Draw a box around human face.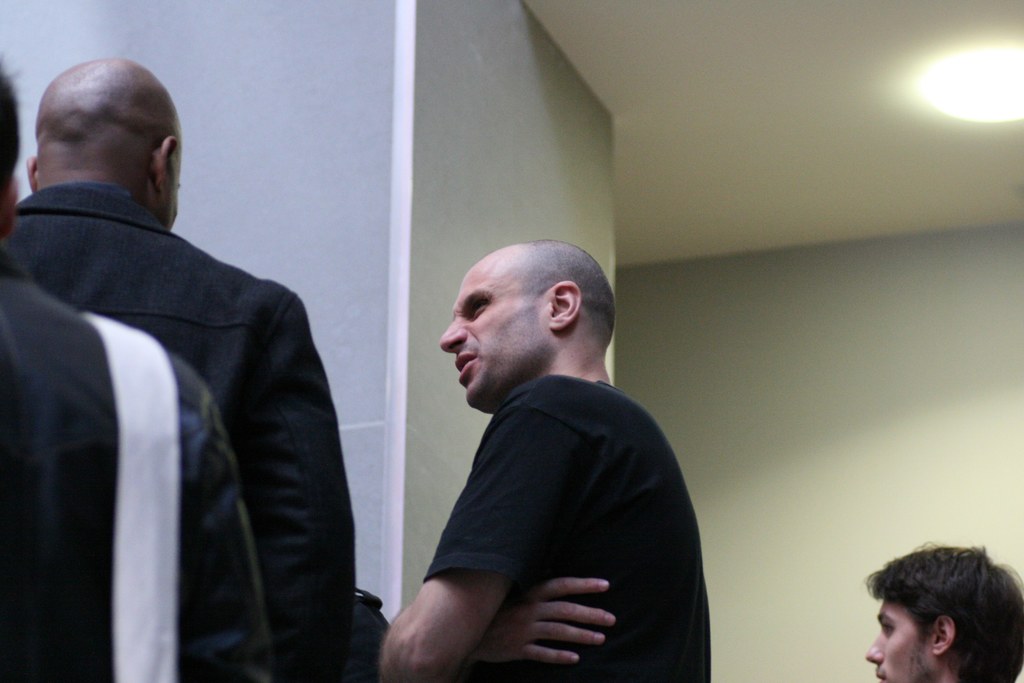
crop(440, 252, 545, 403).
